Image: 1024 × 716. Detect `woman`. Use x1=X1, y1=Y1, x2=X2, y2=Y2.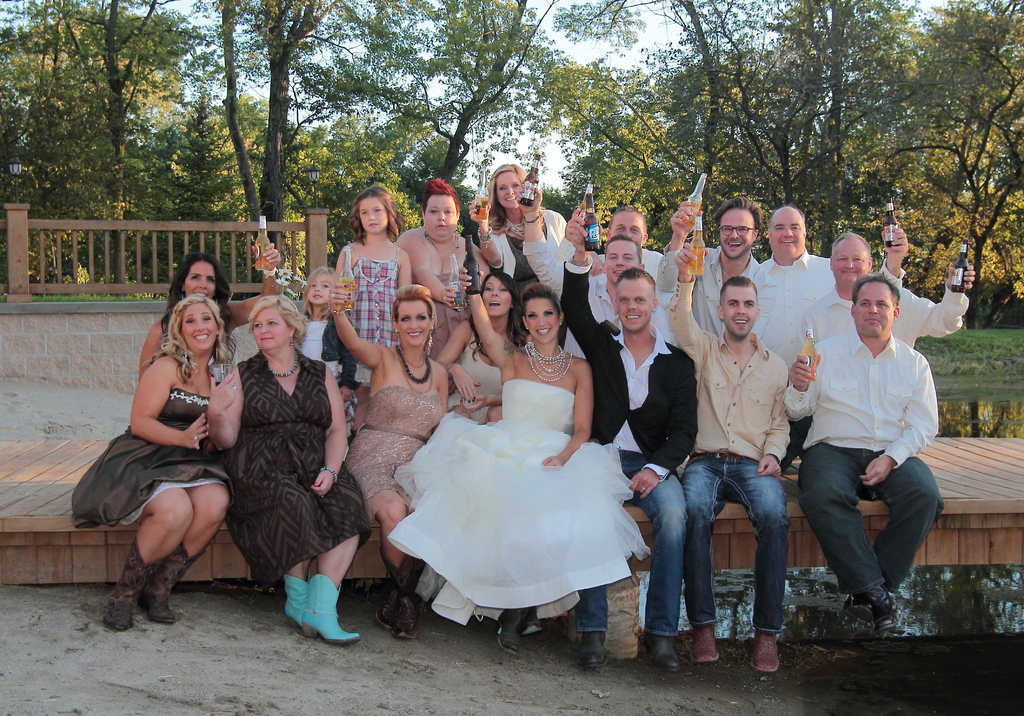
x1=408, y1=277, x2=646, y2=656.
